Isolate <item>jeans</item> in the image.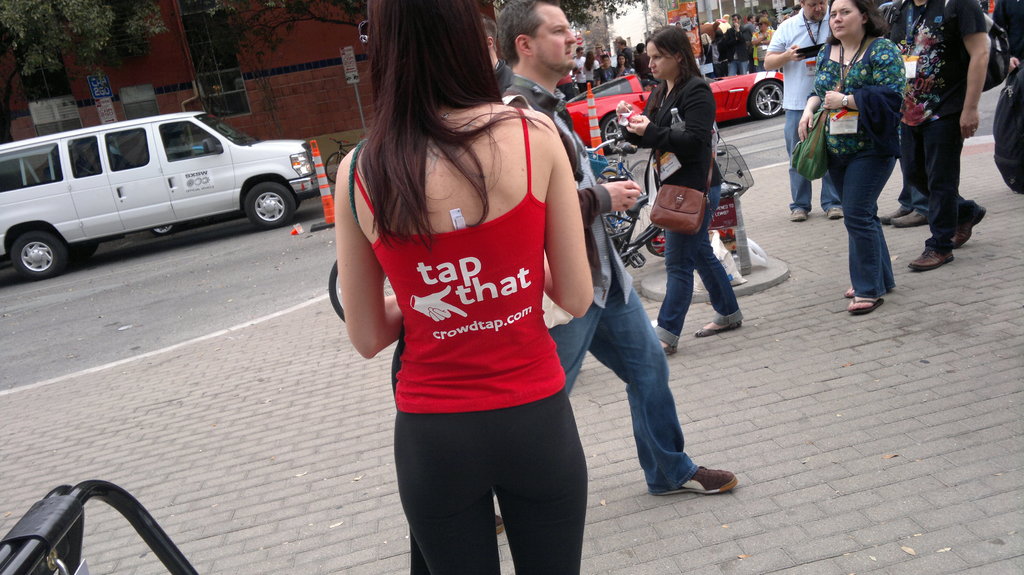
Isolated region: (783,111,839,212).
